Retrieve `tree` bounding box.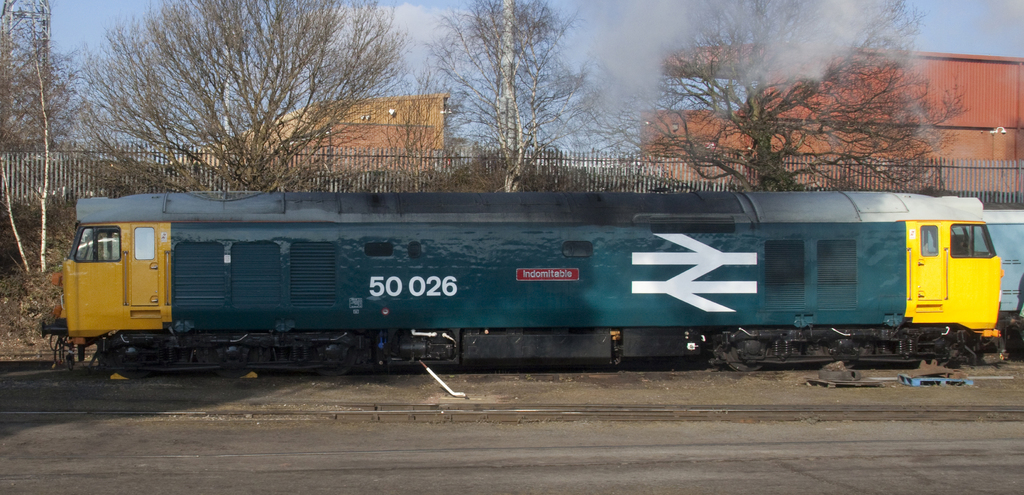
Bounding box: [635,0,957,197].
